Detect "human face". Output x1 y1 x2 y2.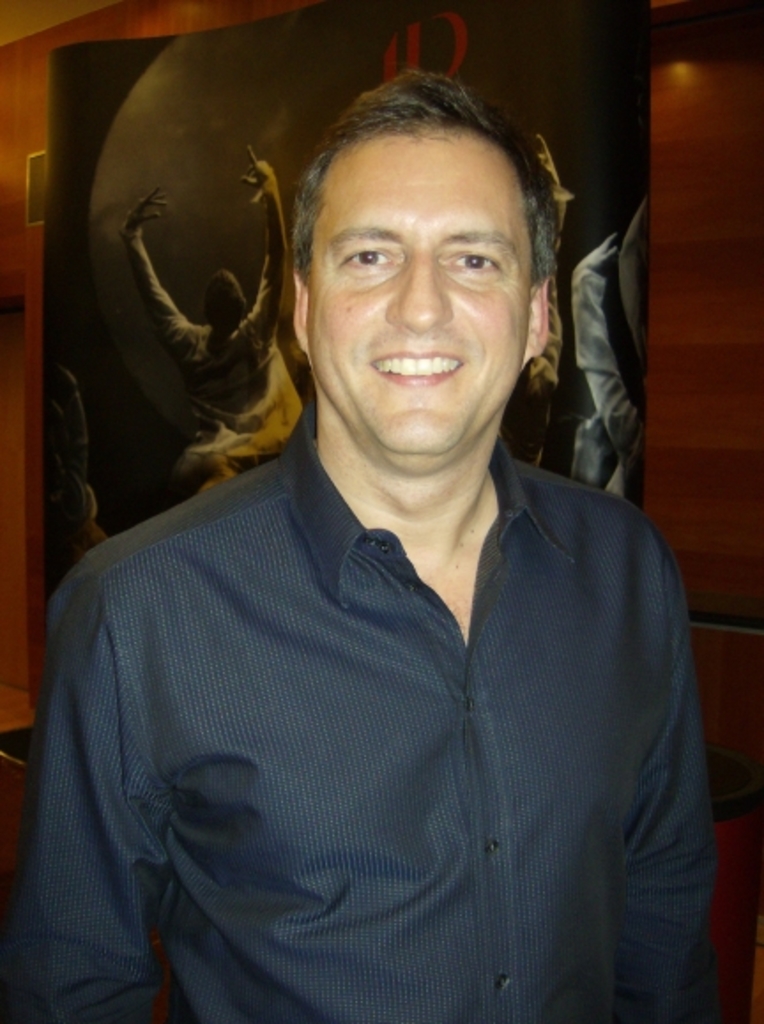
304 133 538 455.
